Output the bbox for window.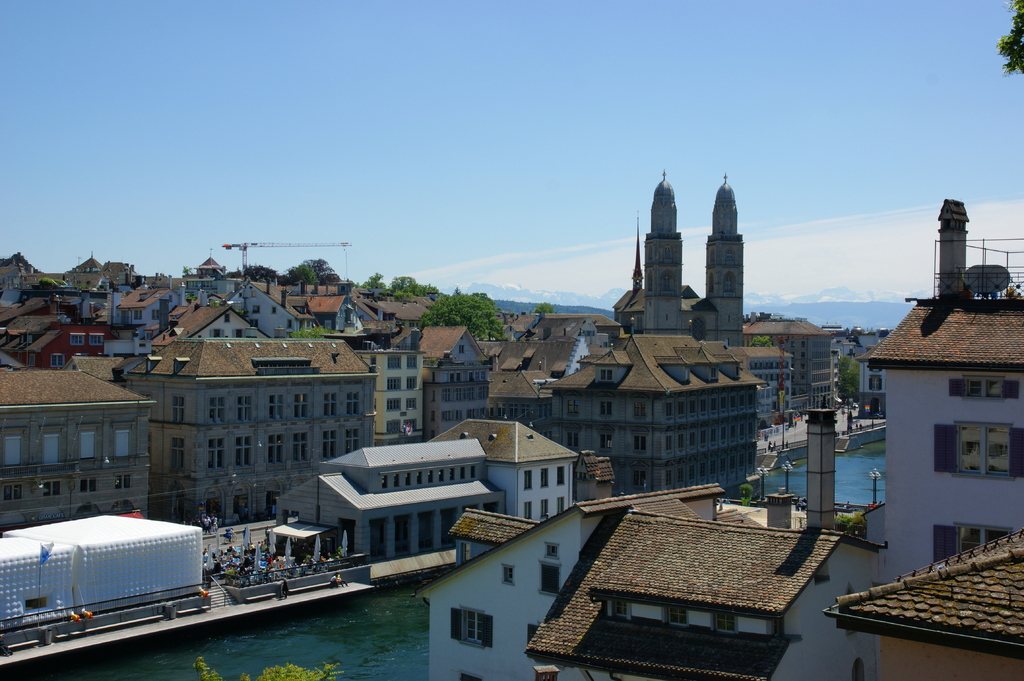
44/433/61/465.
